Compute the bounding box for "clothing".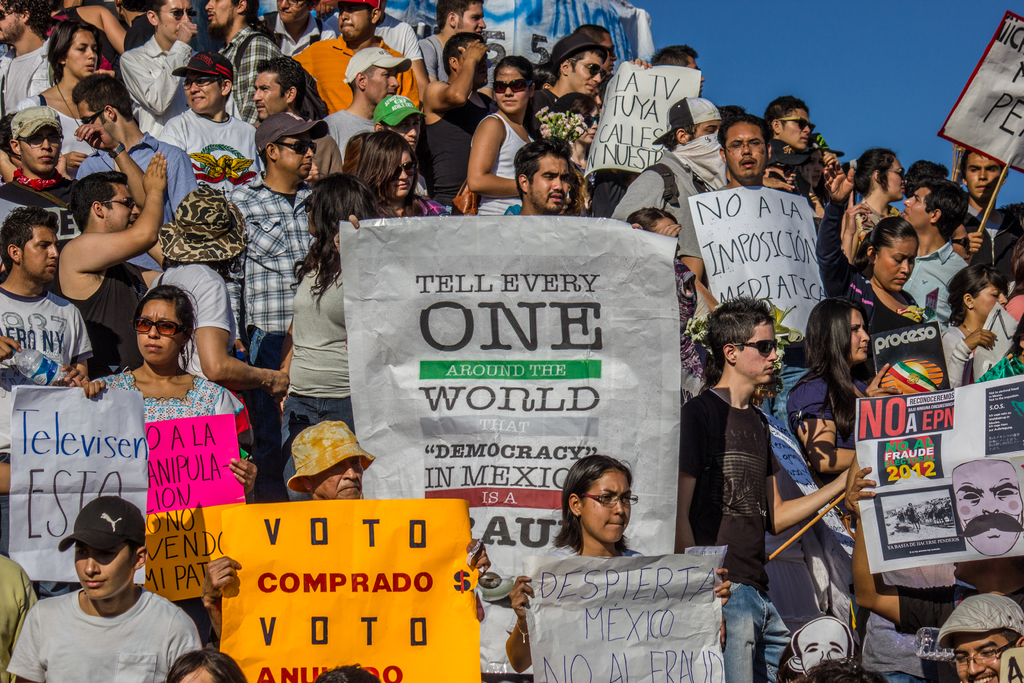
bbox=(468, 111, 541, 215).
